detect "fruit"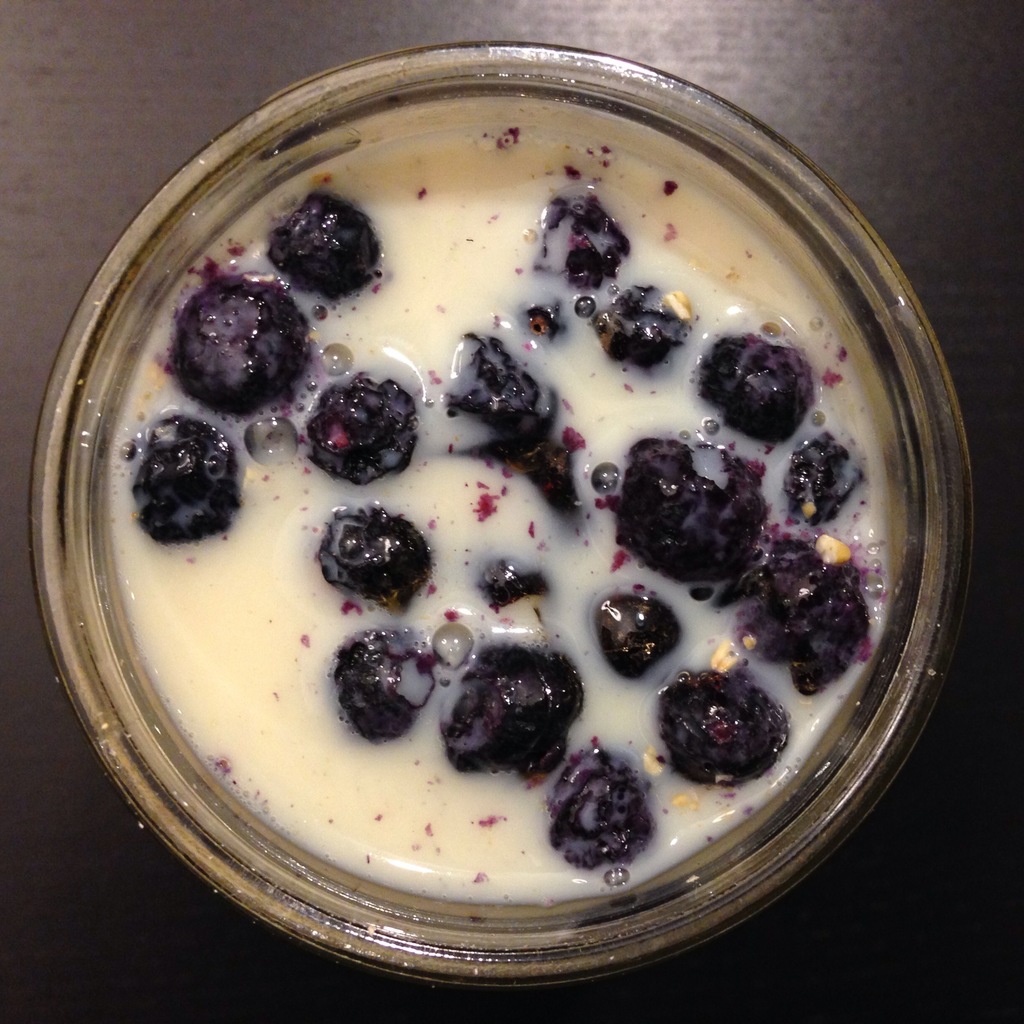
(left=532, top=178, right=630, bottom=293)
